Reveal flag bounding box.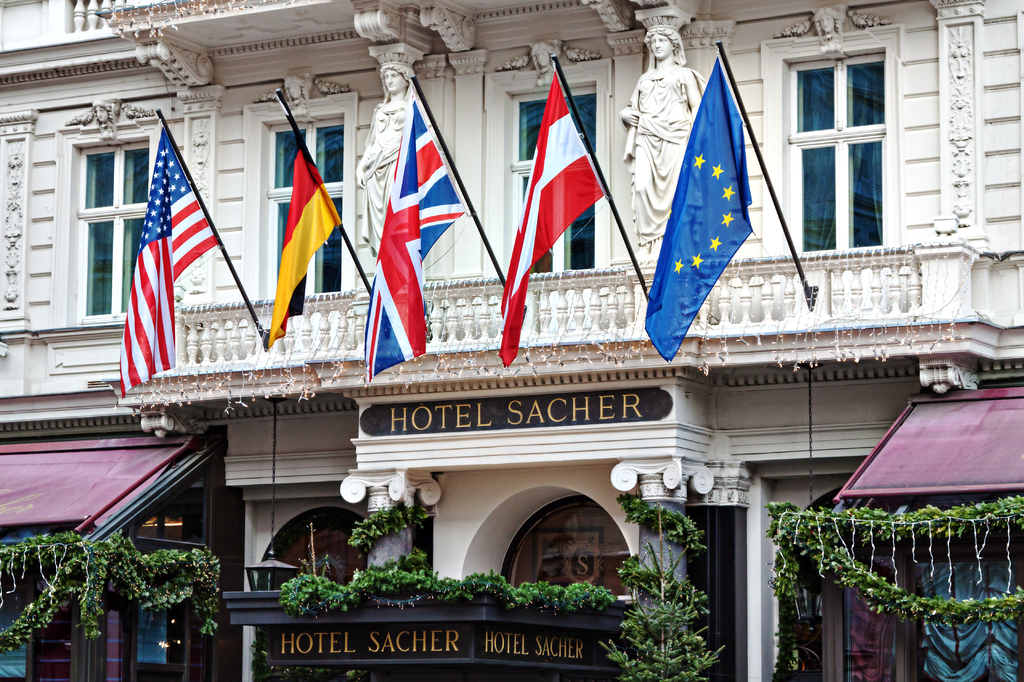
Revealed: l=645, t=55, r=755, b=365.
